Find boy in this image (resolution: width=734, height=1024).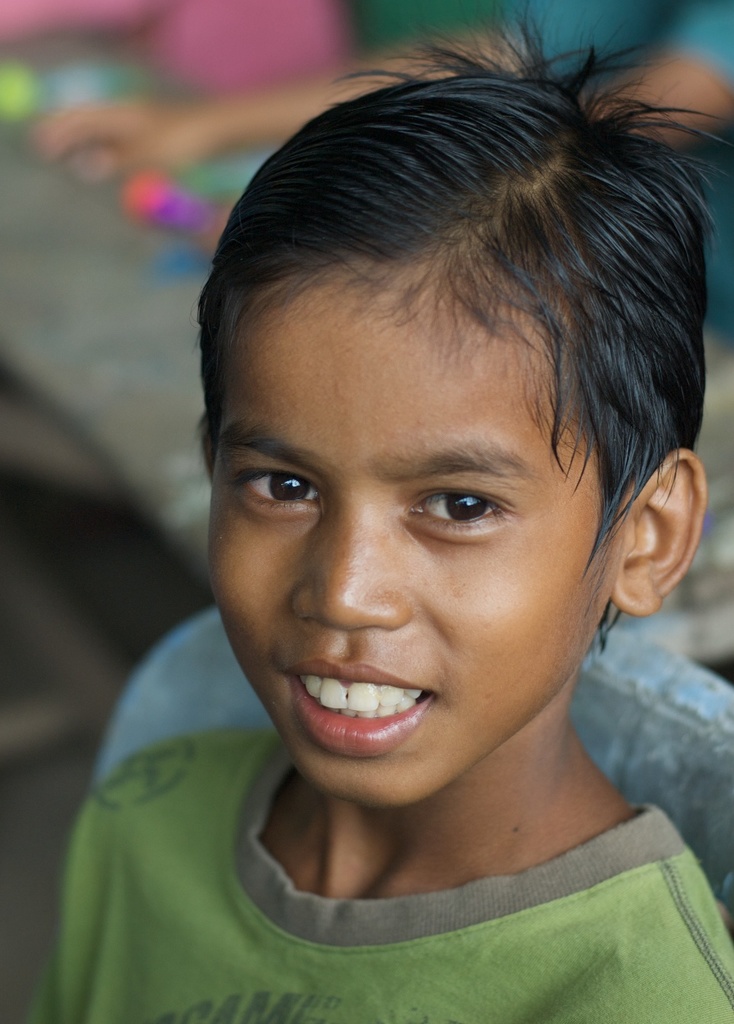
pyautogui.locateOnScreen(97, 31, 733, 1023).
